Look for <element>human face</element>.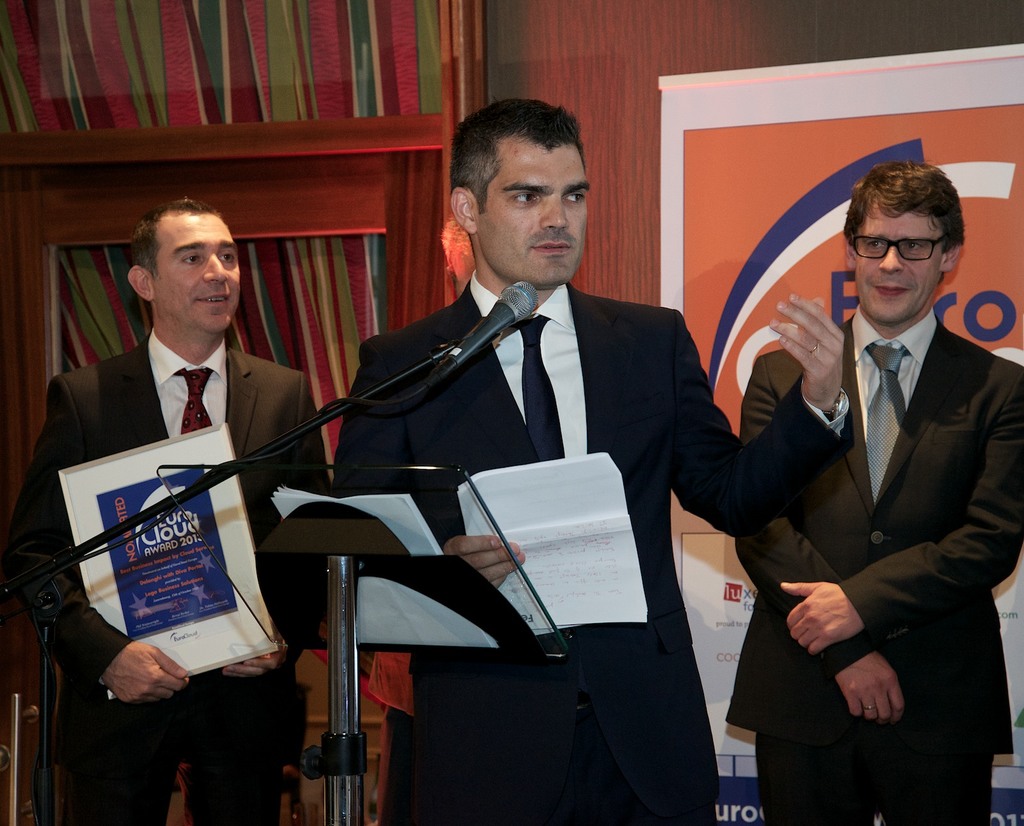
Found: <bbox>478, 131, 597, 294</bbox>.
